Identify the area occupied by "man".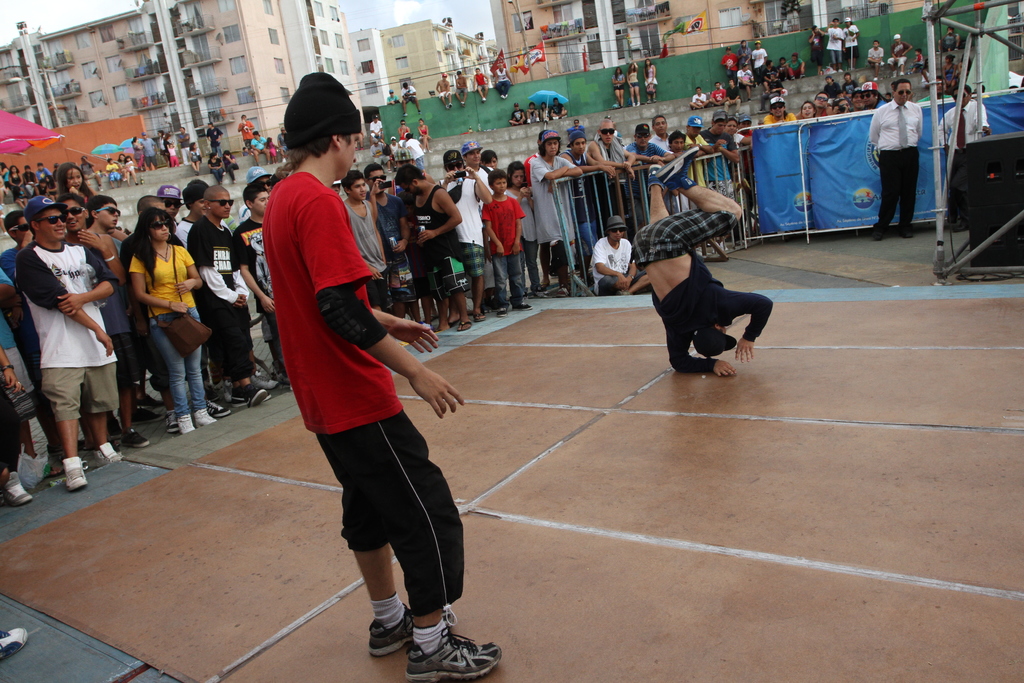
Area: [81,155,101,188].
